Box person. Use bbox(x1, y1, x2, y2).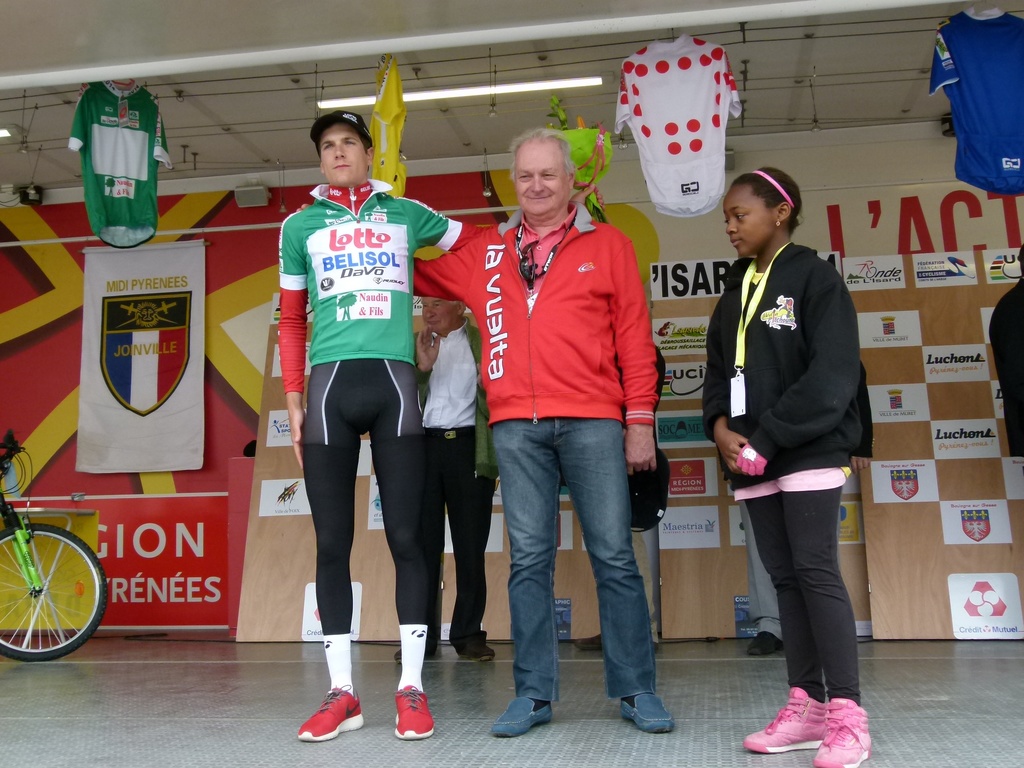
bbox(692, 166, 874, 767).
